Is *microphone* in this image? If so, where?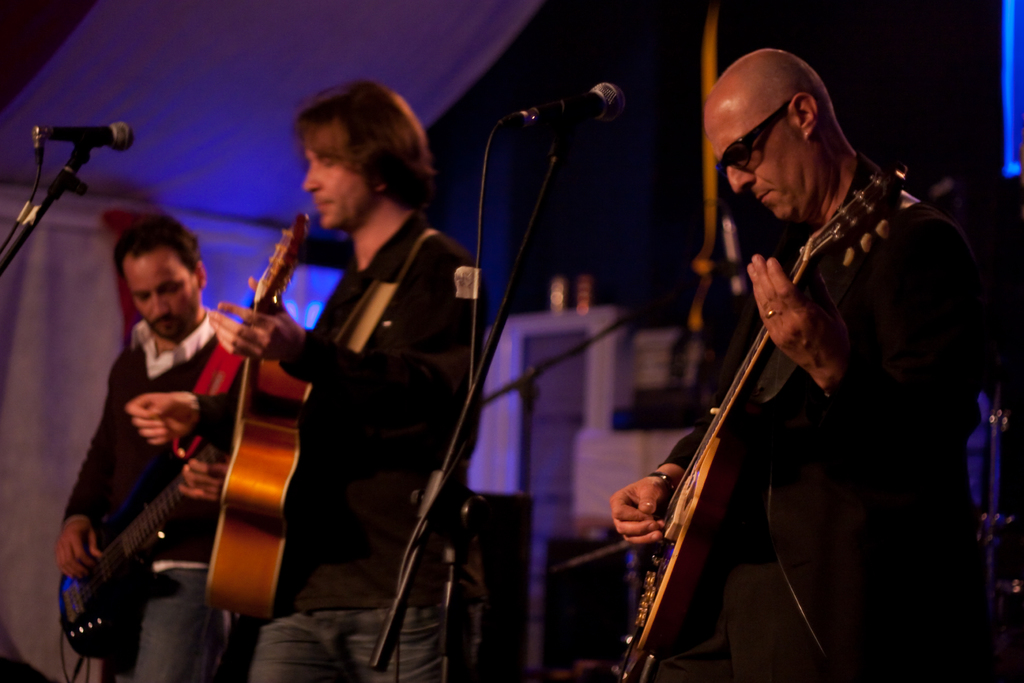
Yes, at detection(35, 123, 136, 151).
